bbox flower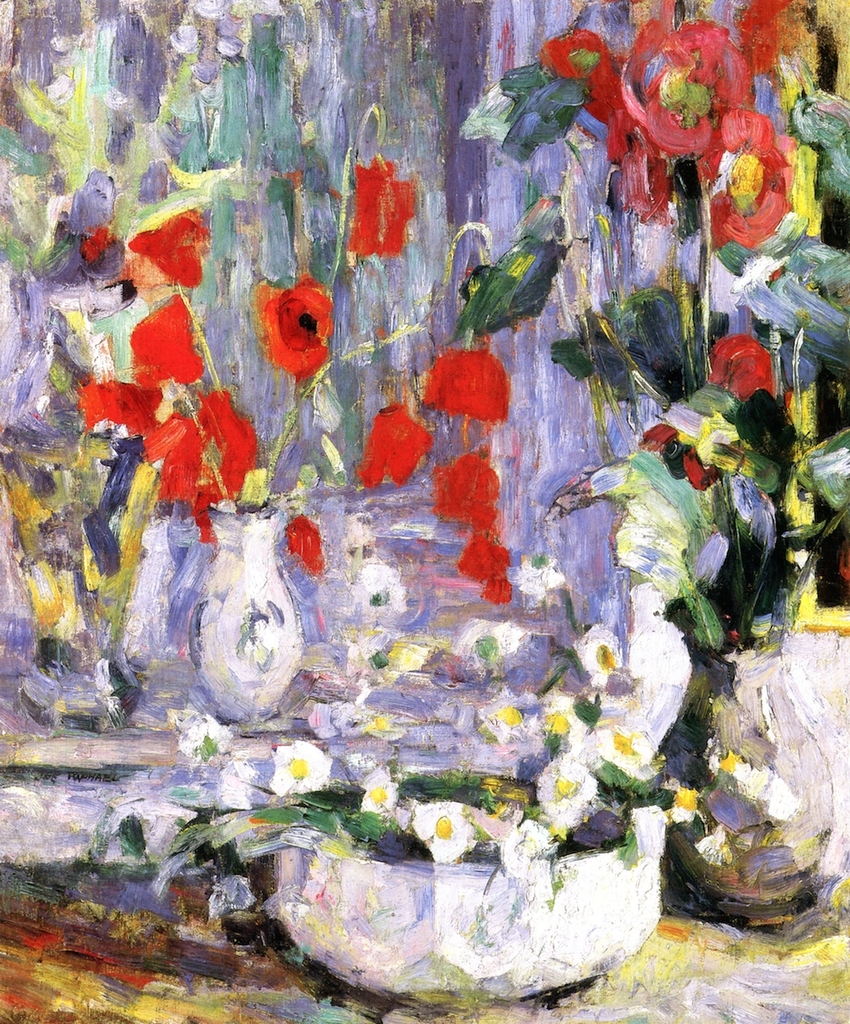
(203, 293, 330, 554)
